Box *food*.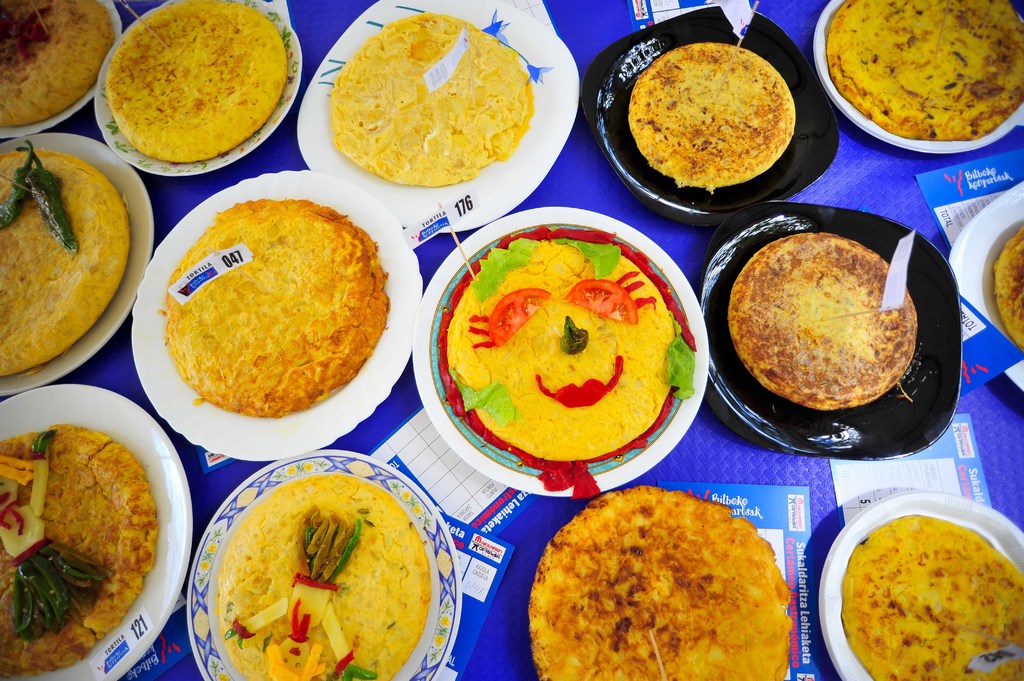
[left=986, top=223, right=1023, bottom=347].
